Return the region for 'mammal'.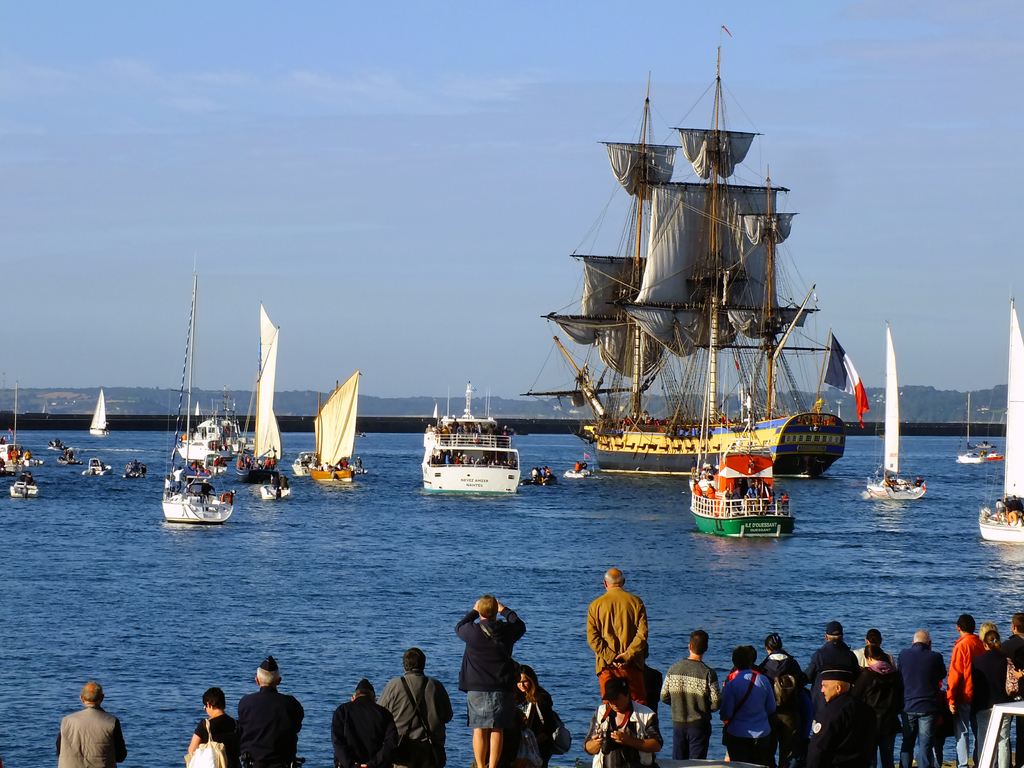
(x1=724, y1=645, x2=774, y2=765).
